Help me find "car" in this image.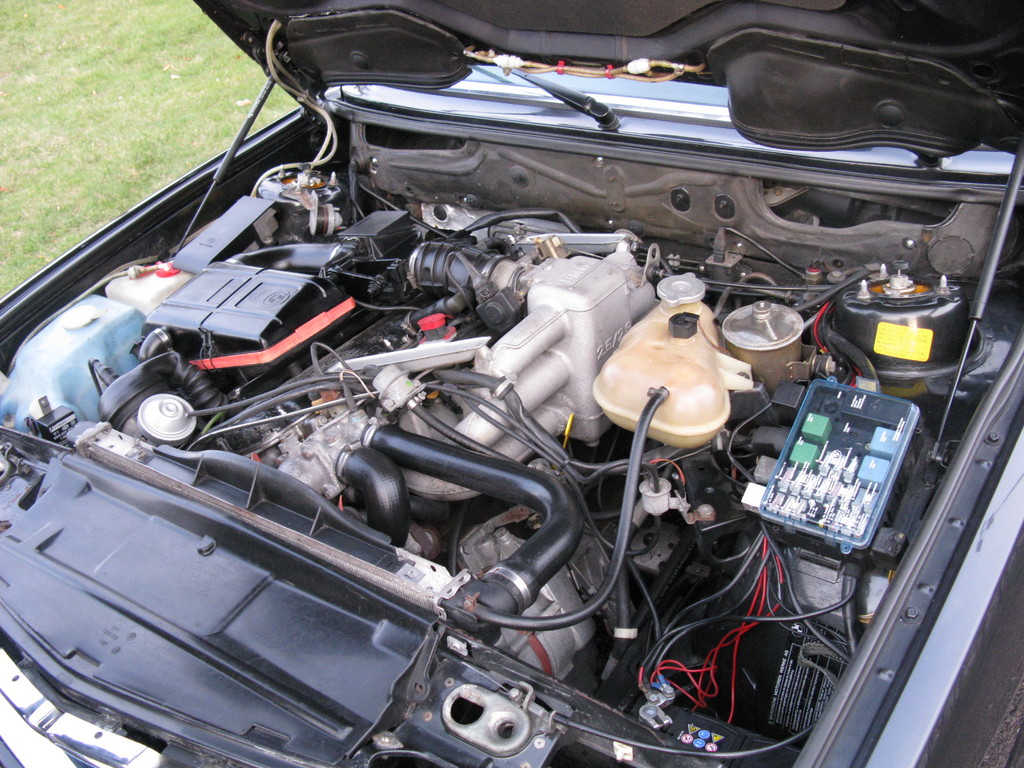
Found it: detection(0, 0, 1023, 767).
